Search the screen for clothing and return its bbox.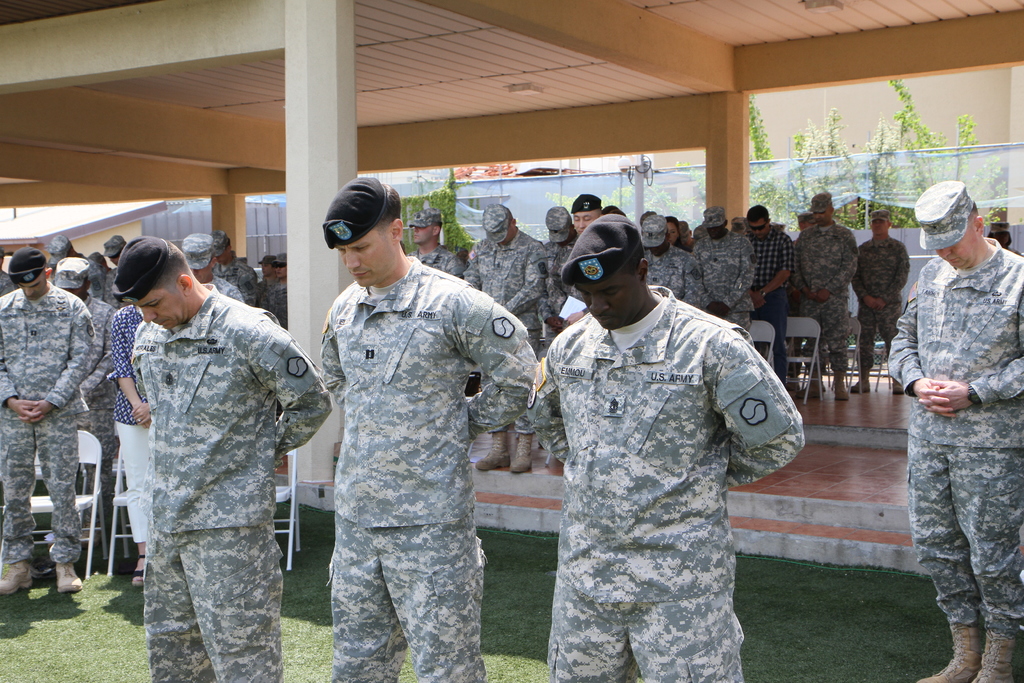
Found: [left=464, top=230, right=540, bottom=314].
